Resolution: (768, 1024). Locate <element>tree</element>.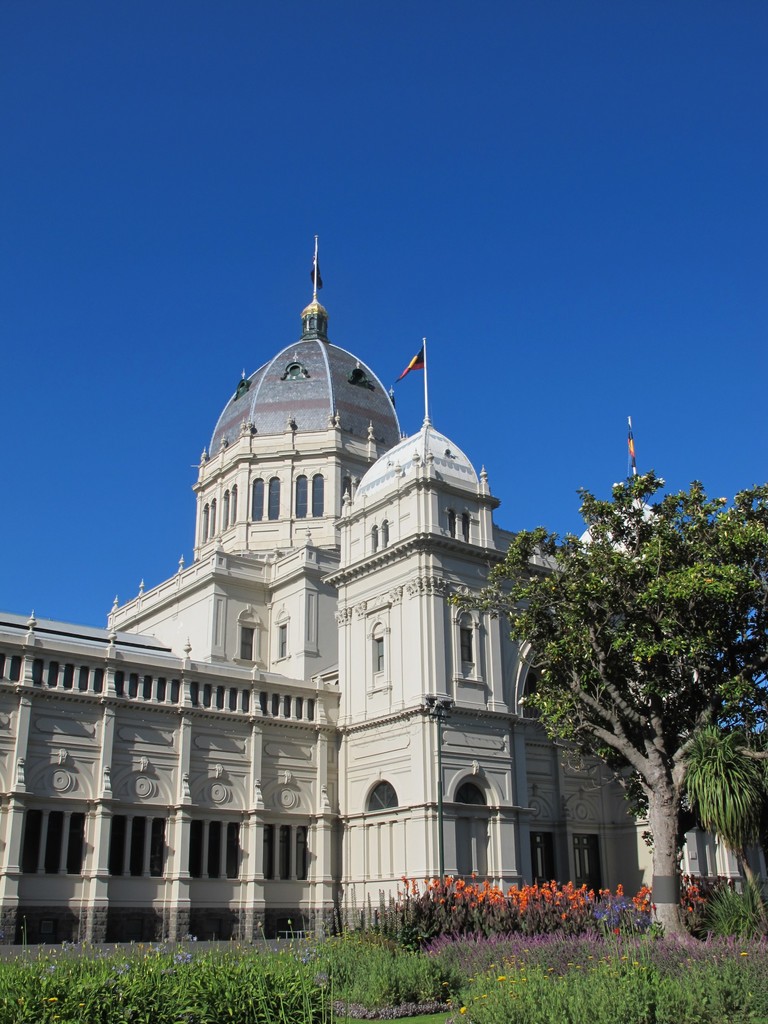
{"x1": 431, "y1": 461, "x2": 751, "y2": 897}.
